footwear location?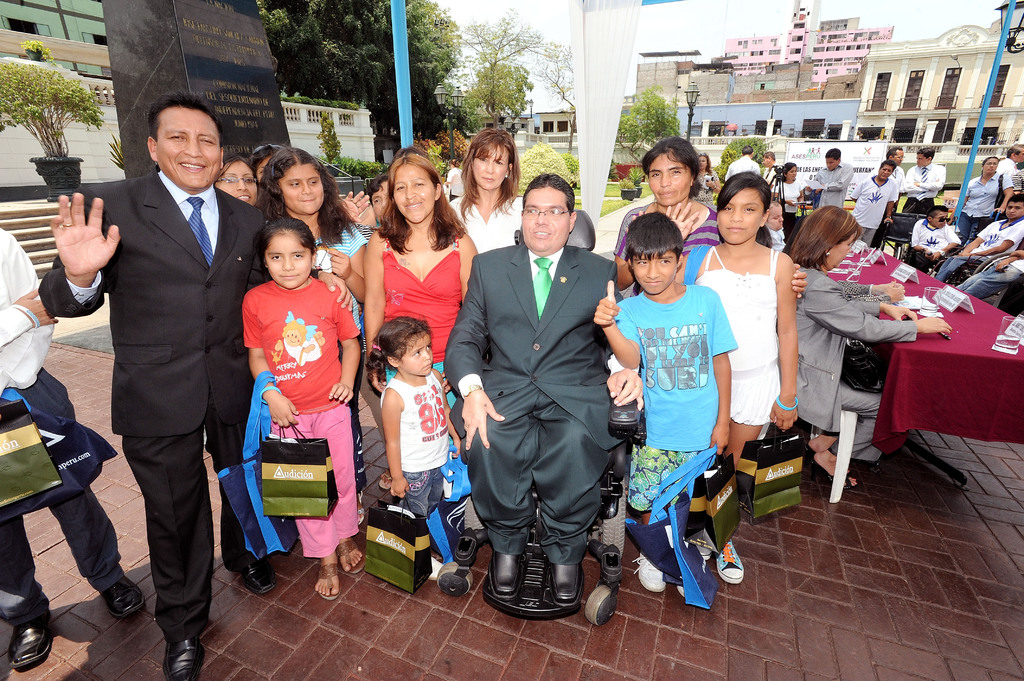
<region>163, 636, 207, 680</region>
